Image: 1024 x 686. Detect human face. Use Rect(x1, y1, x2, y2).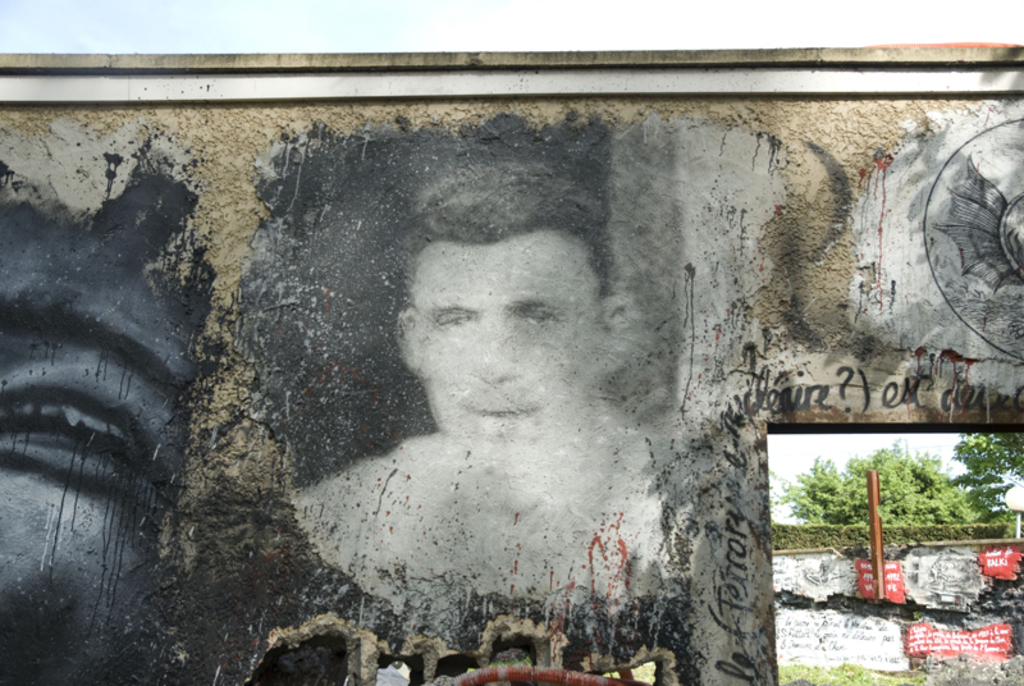
Rect(406, 244, 557, 470).
